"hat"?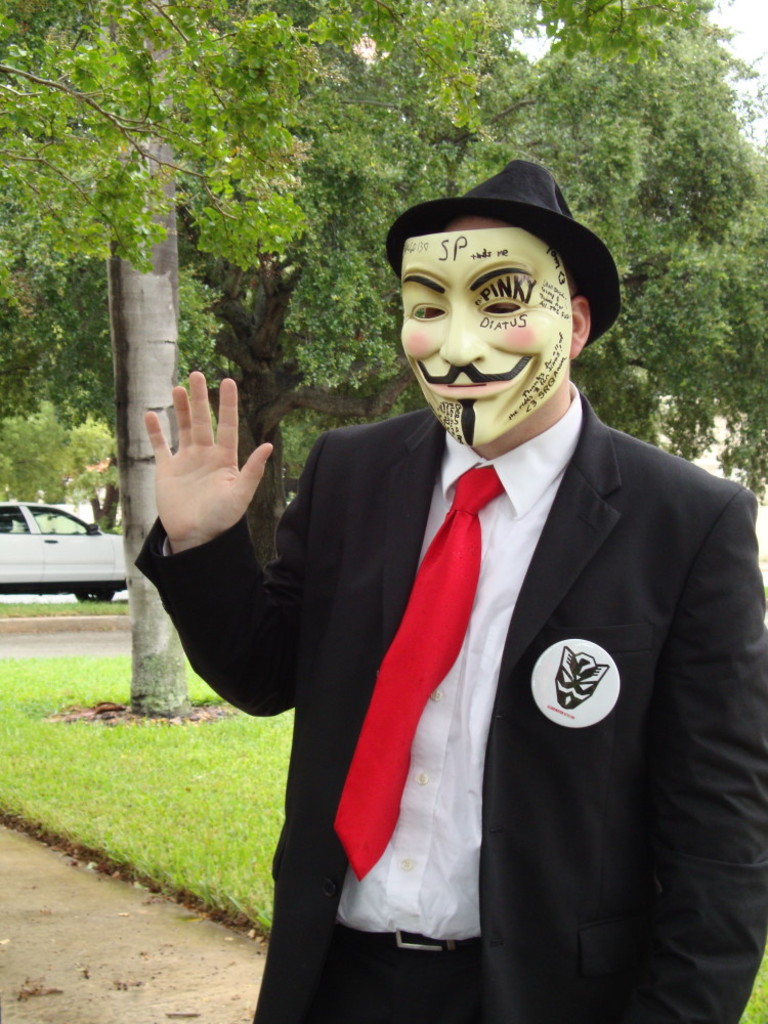
<bbox>387, 164, 624, 352</bbox>
